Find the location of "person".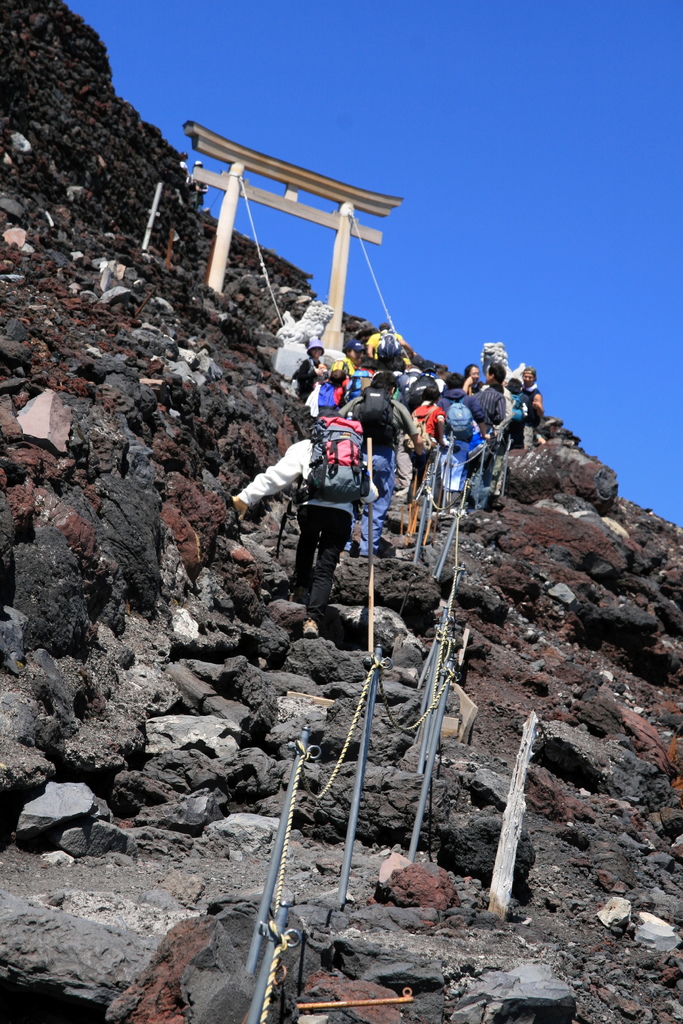
Location: [x1=399, y1=385, x2=443, y2=476].
